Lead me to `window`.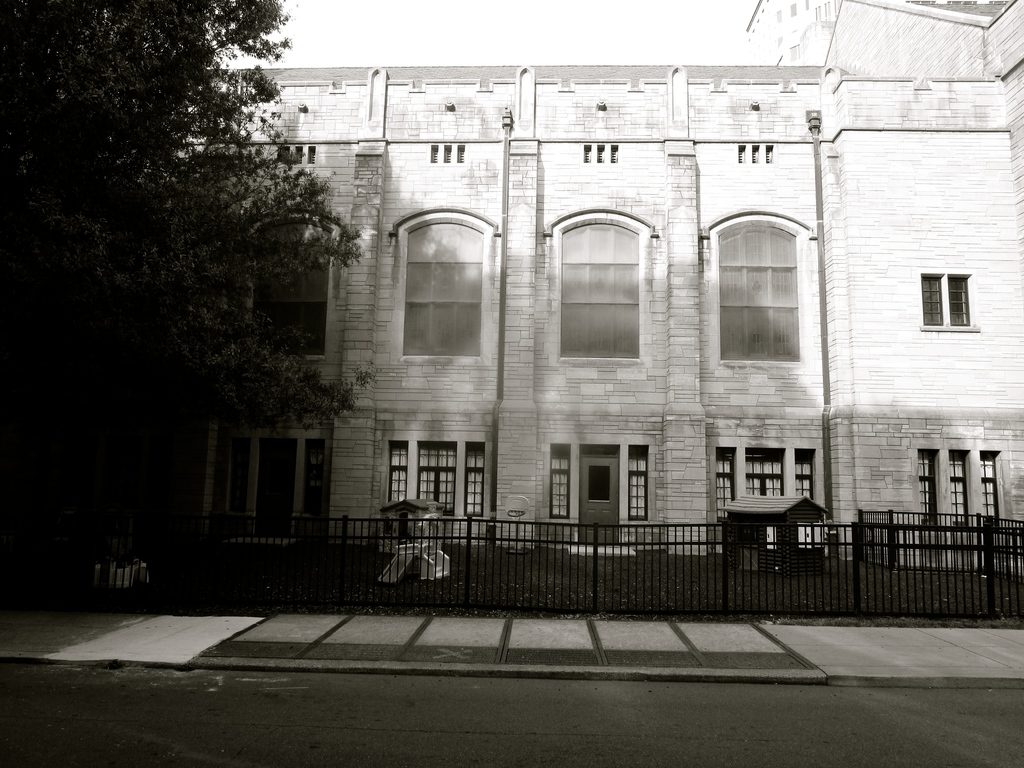
Lead to detection(796, 445, 817, 506).
